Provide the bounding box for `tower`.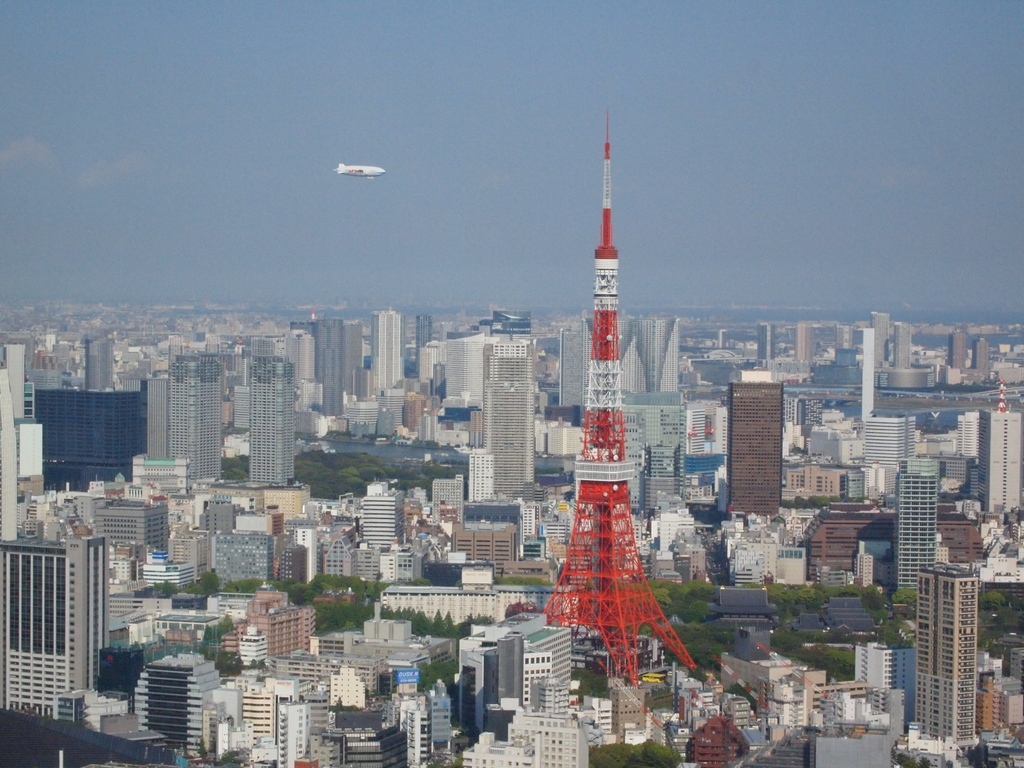
[x1=362, y1=316, x2=410, y2=404].
